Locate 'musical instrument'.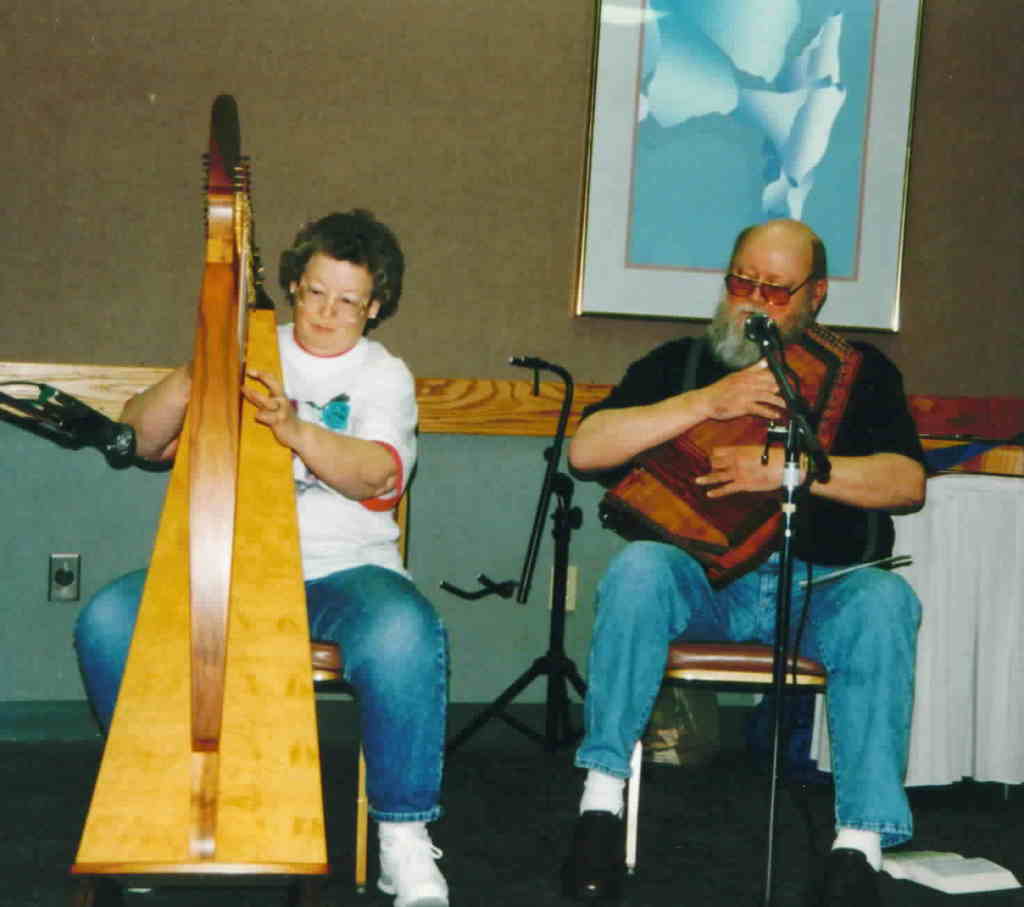
Bounding box: rect(591, 312, 866, 597).
